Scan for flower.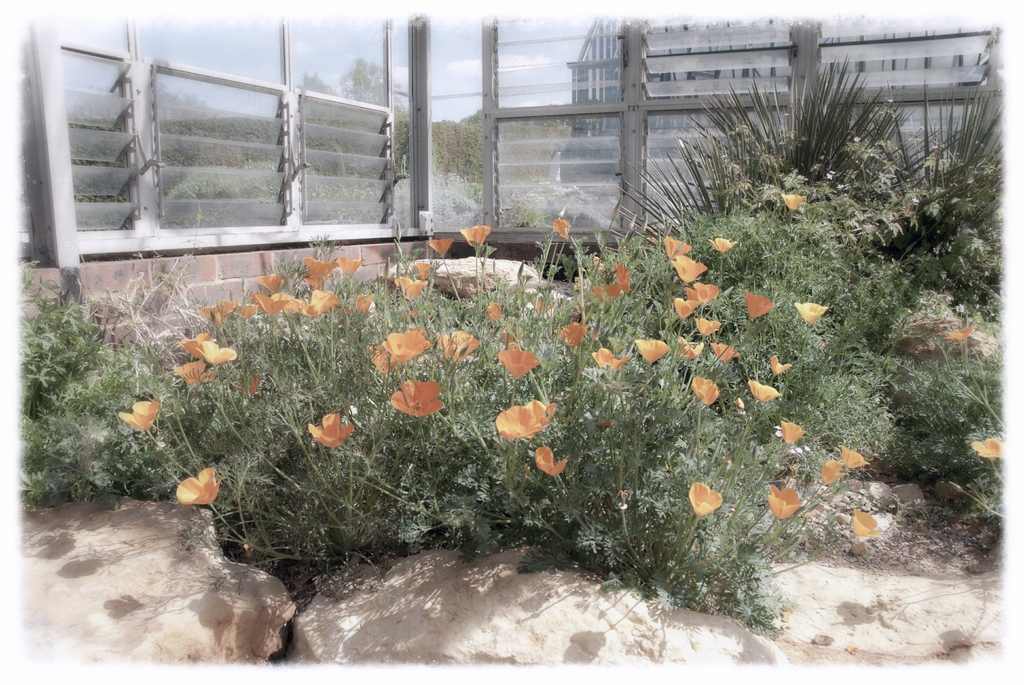
Scan result: select_region(781, 193, 806, 210).
